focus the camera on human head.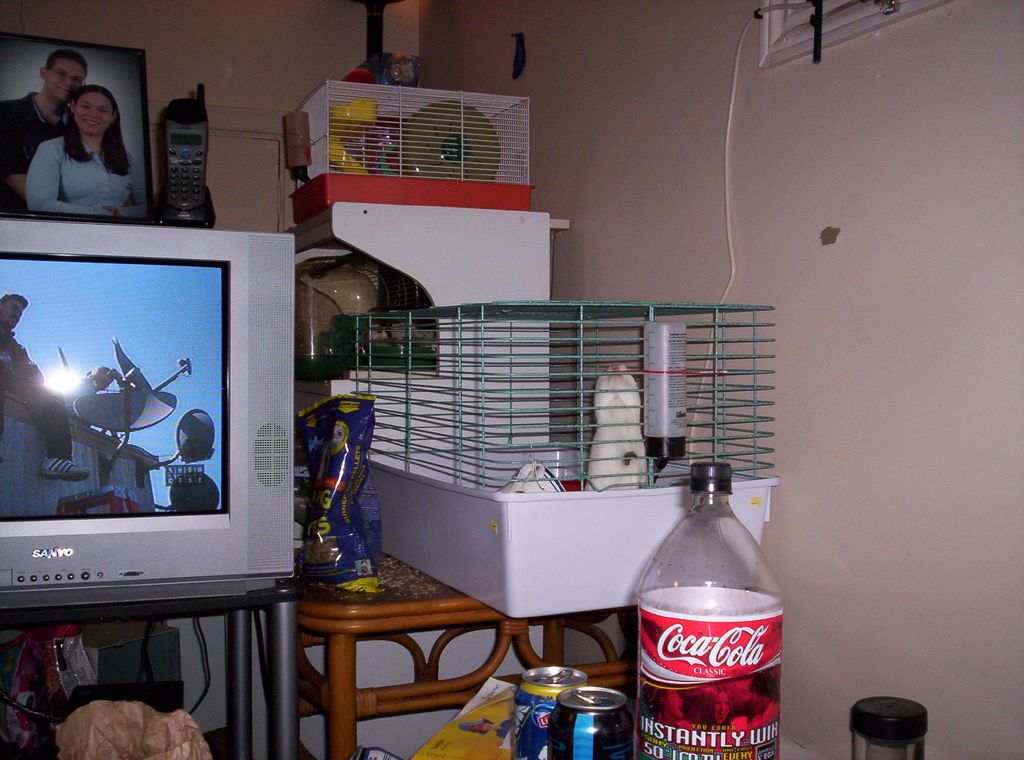
Focus region: [69,84,118,135].
